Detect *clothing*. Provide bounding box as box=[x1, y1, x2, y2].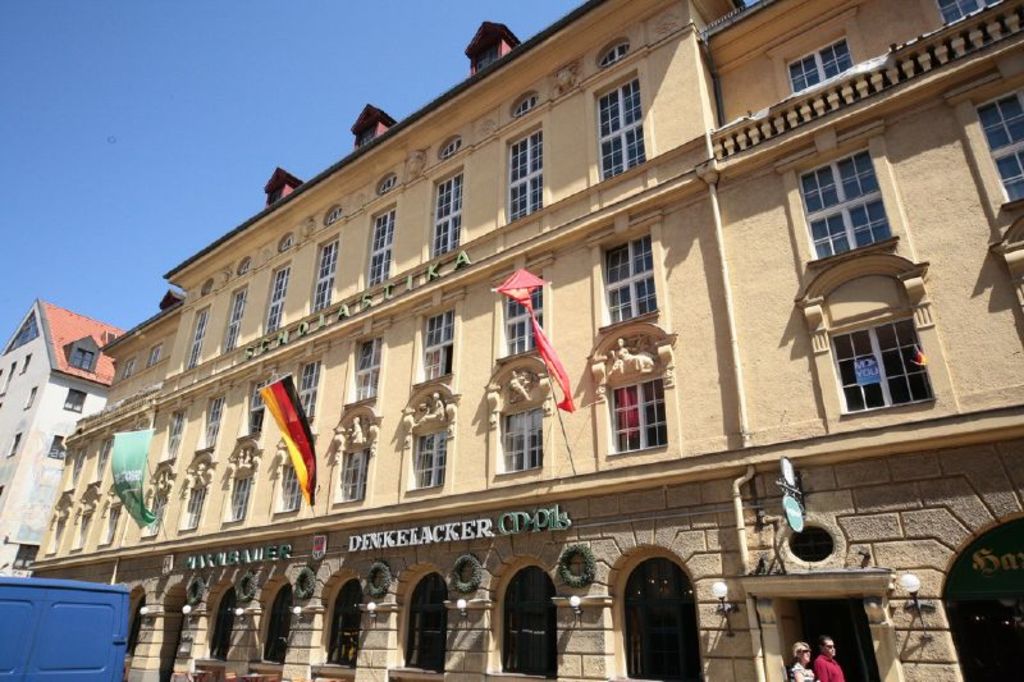
box=[788, 662, 810, 681].
